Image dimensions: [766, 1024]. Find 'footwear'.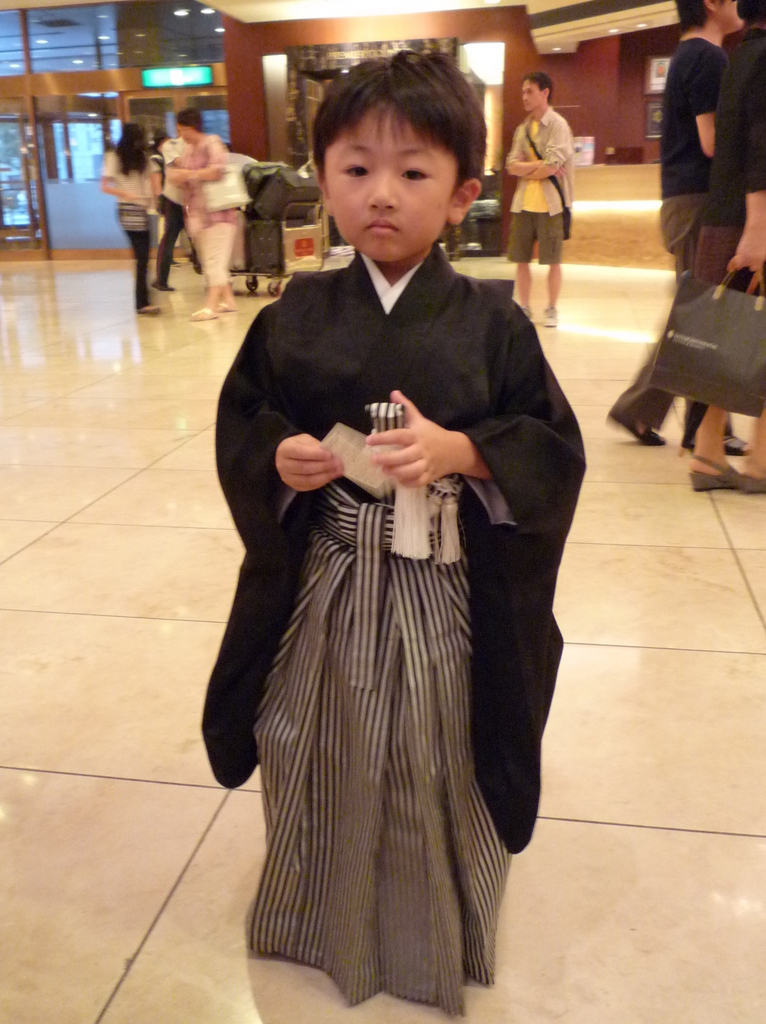
x1=732, y1=473, x2=765, y2=498.
